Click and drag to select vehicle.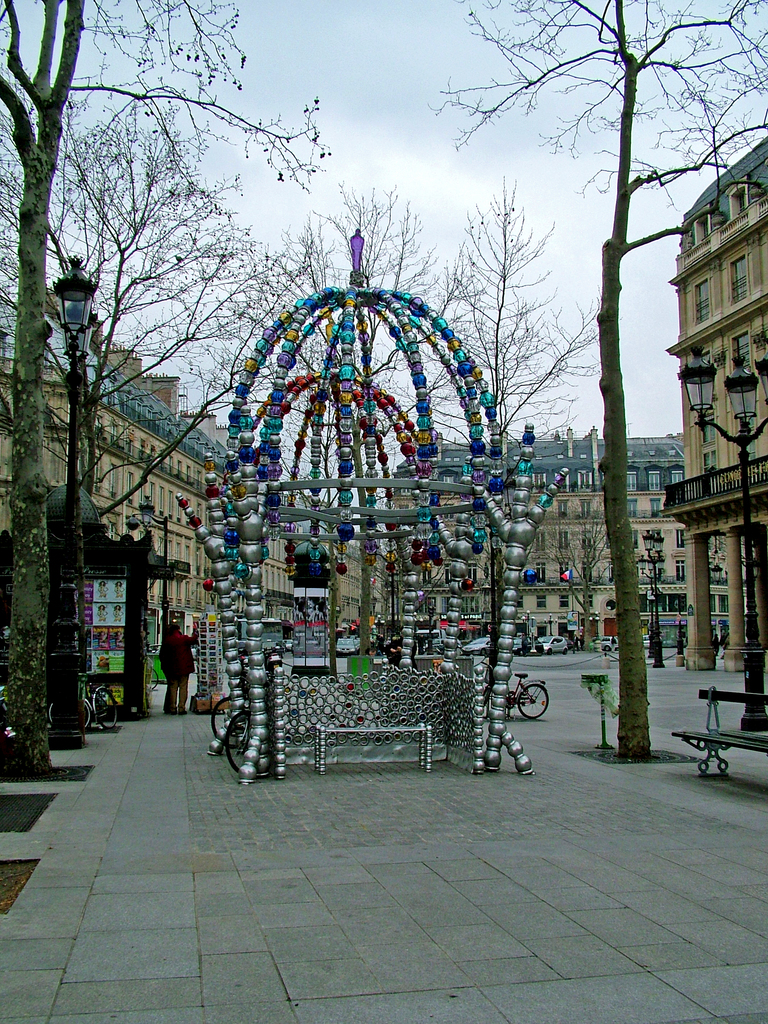
Selection: bbox=[49, 669, 126, 735].
